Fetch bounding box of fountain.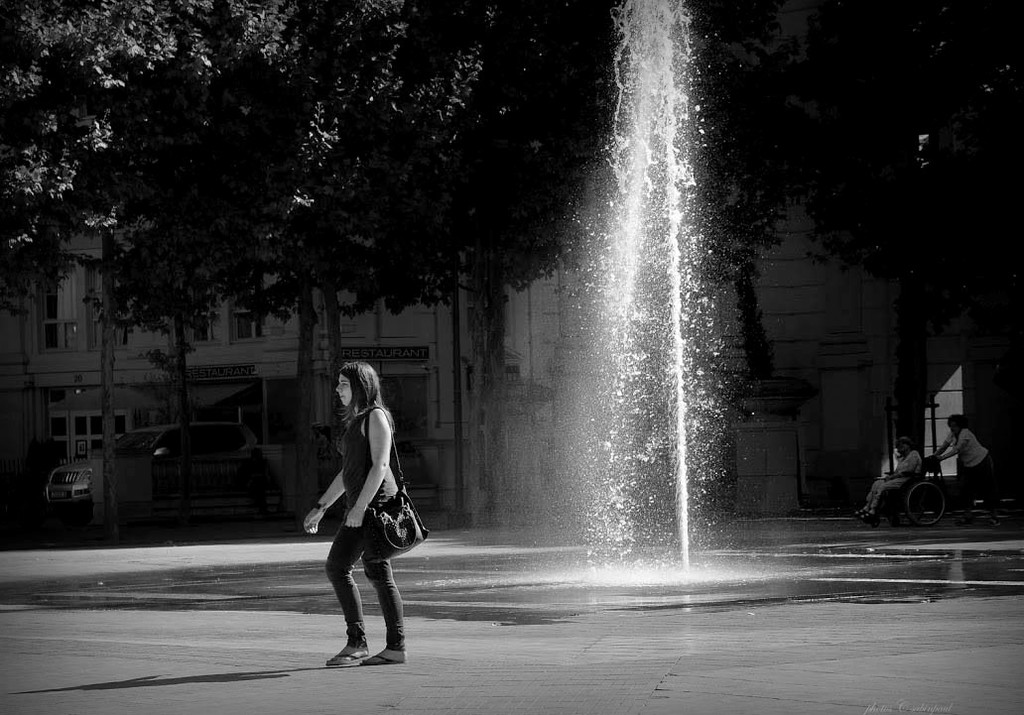
Bbox: [x1=480, y1=0, x2=785, y2=706].
